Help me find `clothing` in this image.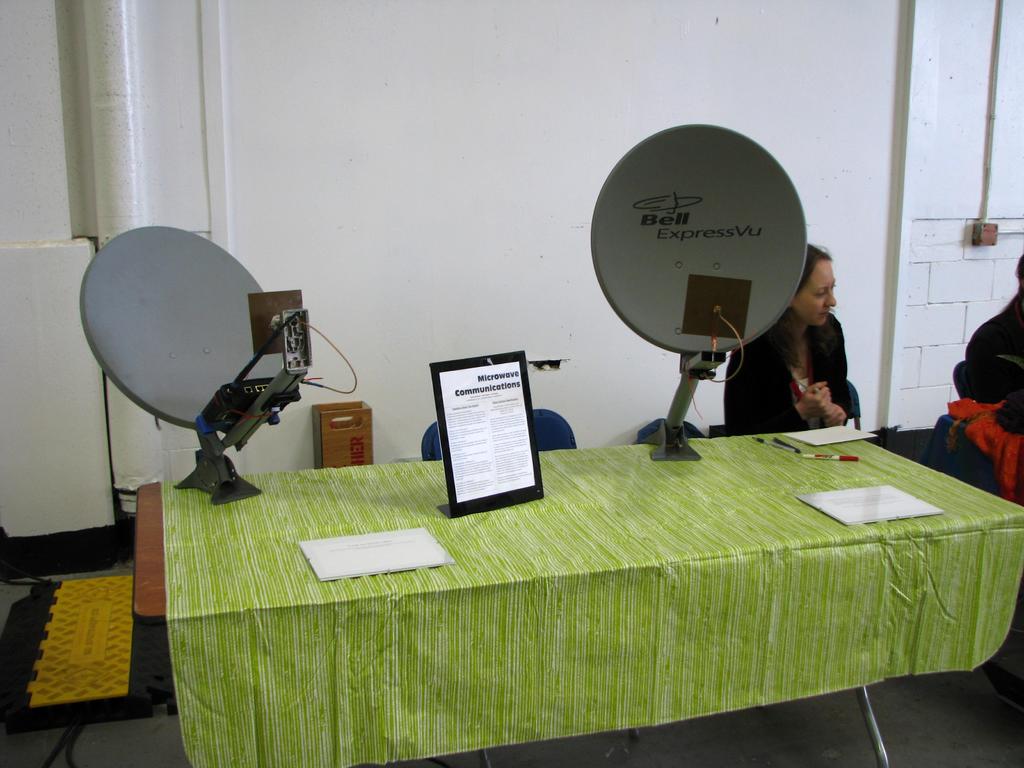
Found it: bbox(956, 280, 1023, 435).
